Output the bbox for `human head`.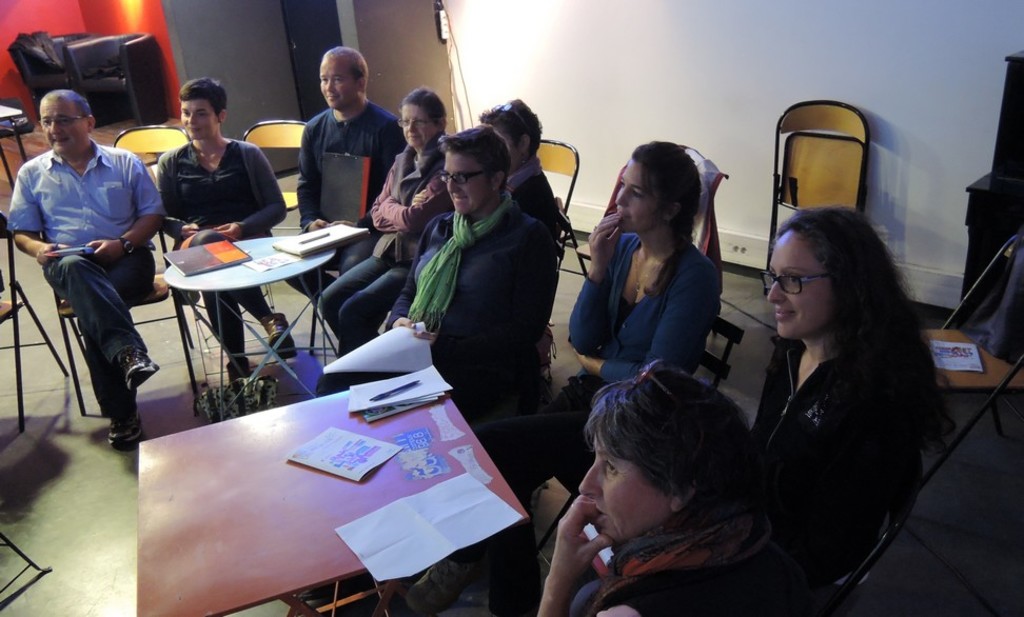
177 79 225 141.
